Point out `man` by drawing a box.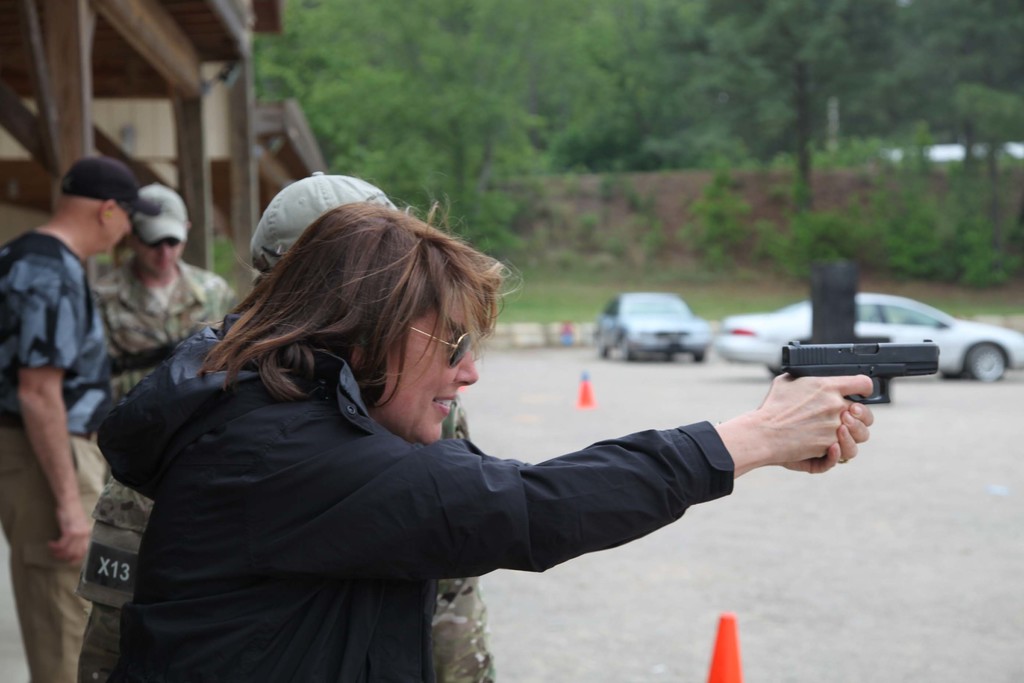
rect(2, 131, 149, 598).
